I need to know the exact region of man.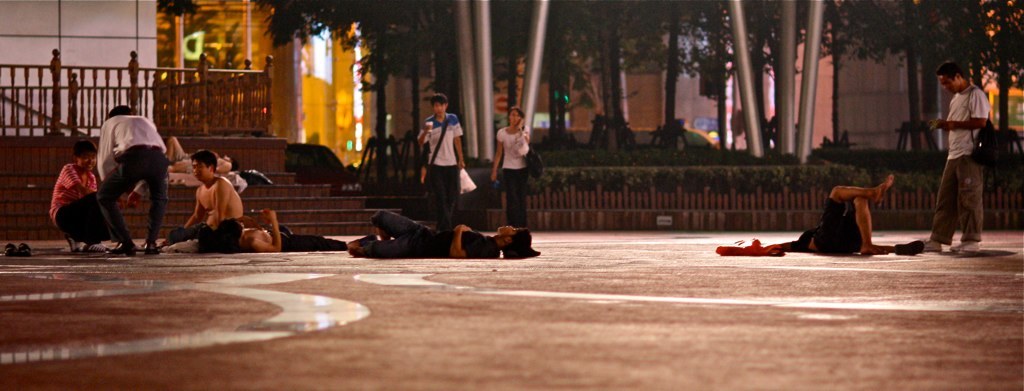
Region: 928:56:1005:250.
